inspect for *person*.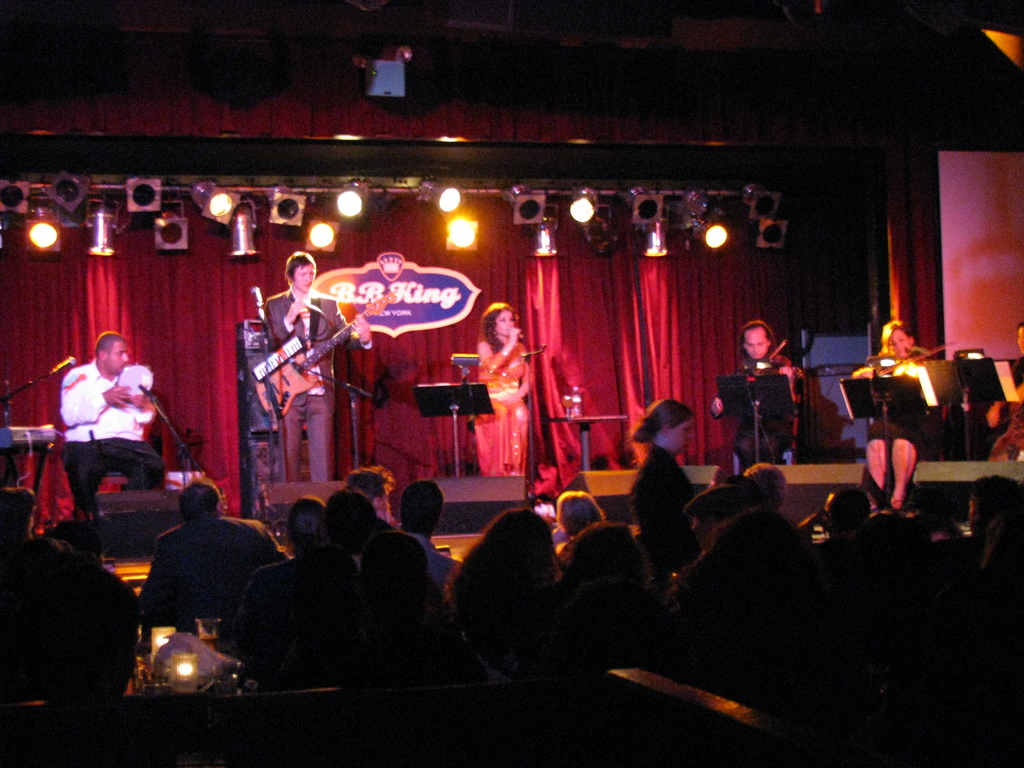
Inspection: bbox=[131, 477, 290, 631].
